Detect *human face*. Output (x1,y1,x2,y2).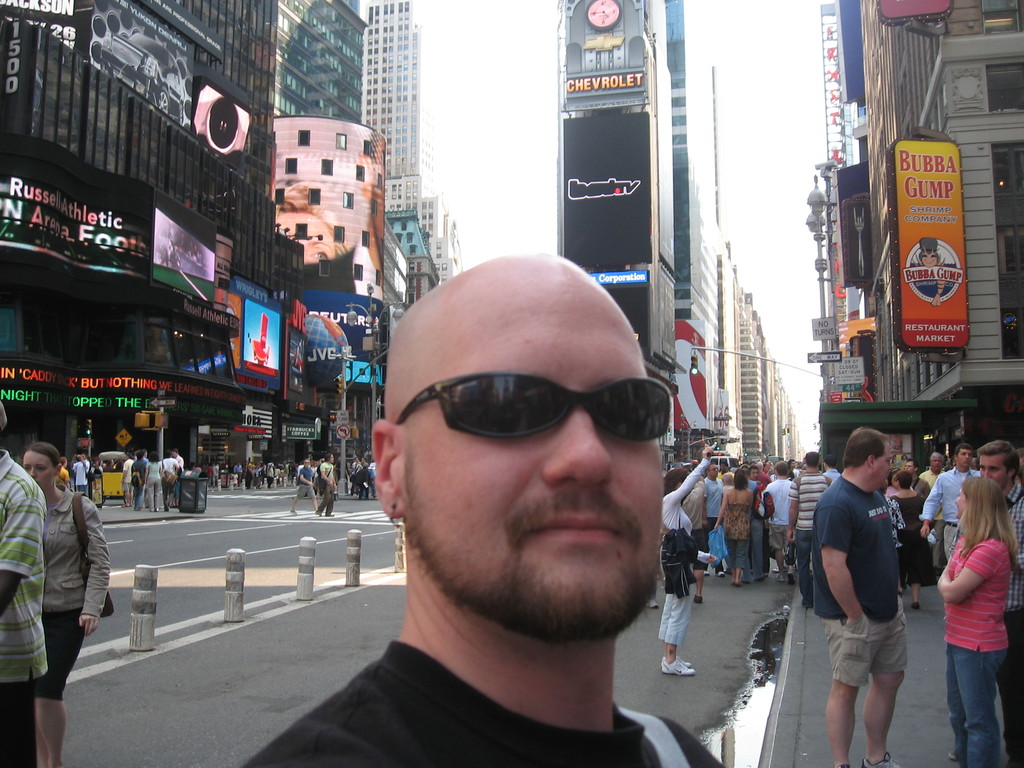
(789,458,798,470).
